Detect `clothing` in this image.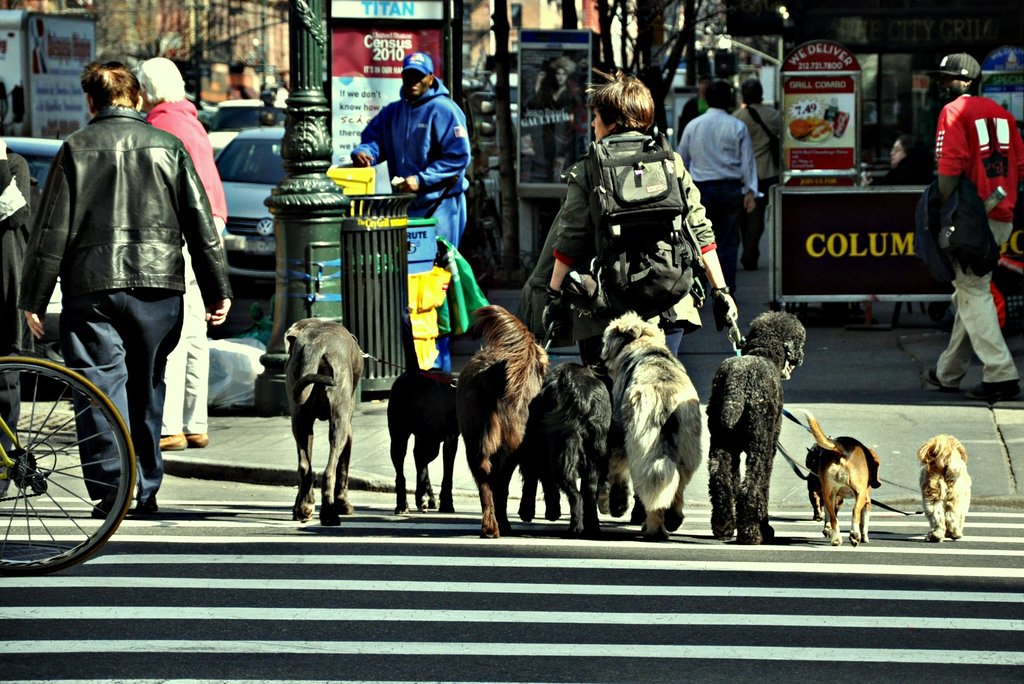
Detection: 531 131 708 347.
